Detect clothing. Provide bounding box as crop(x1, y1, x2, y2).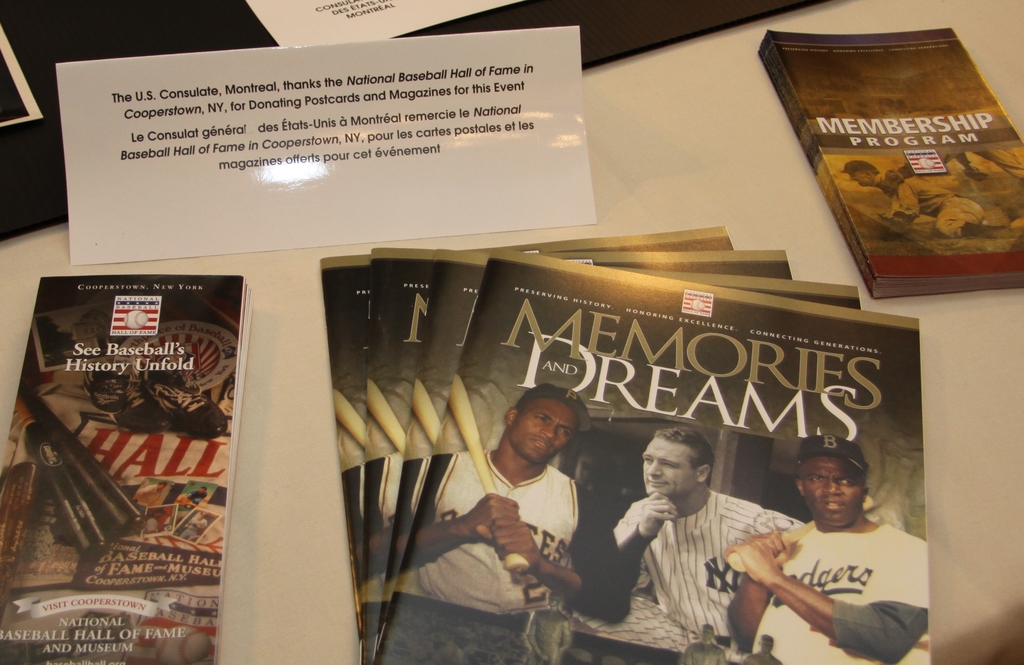
crop(743, 511, 932, 664).
